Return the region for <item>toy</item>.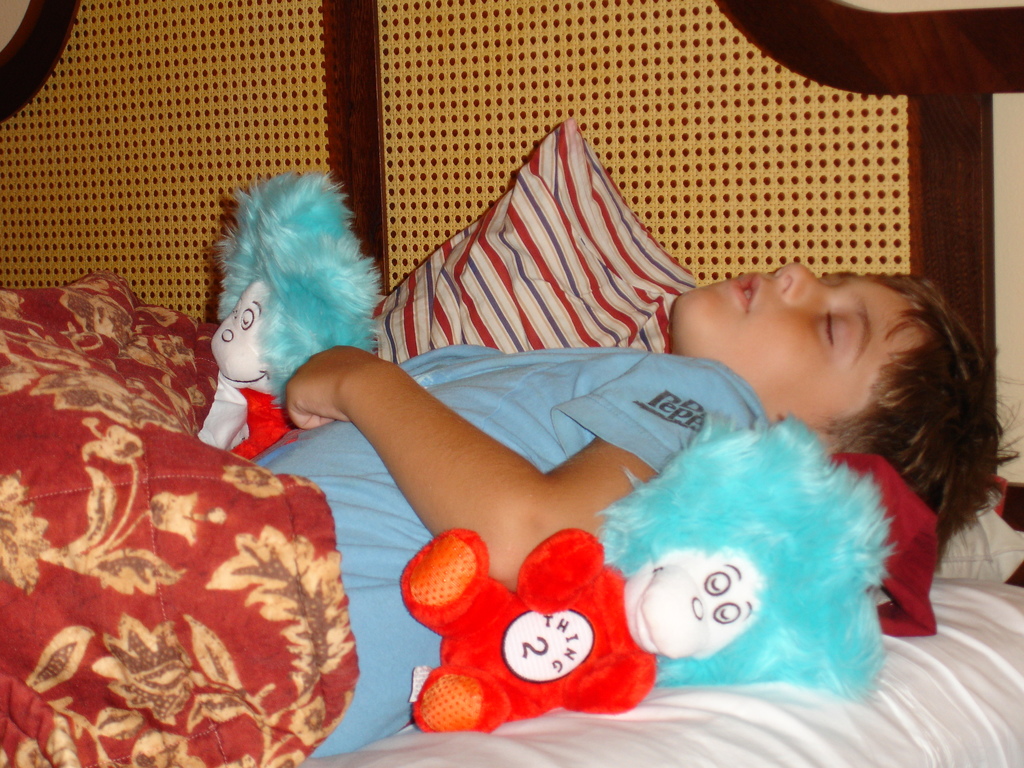
[left=191, top=168, right=391, bottom=463].
